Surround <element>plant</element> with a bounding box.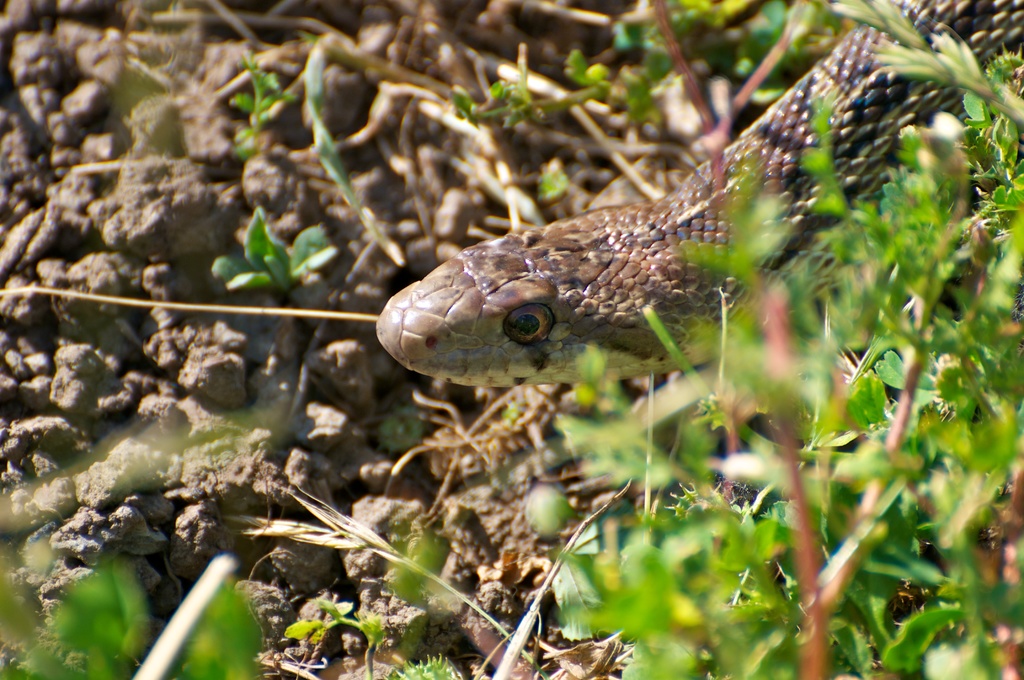
225,43,285,162.
